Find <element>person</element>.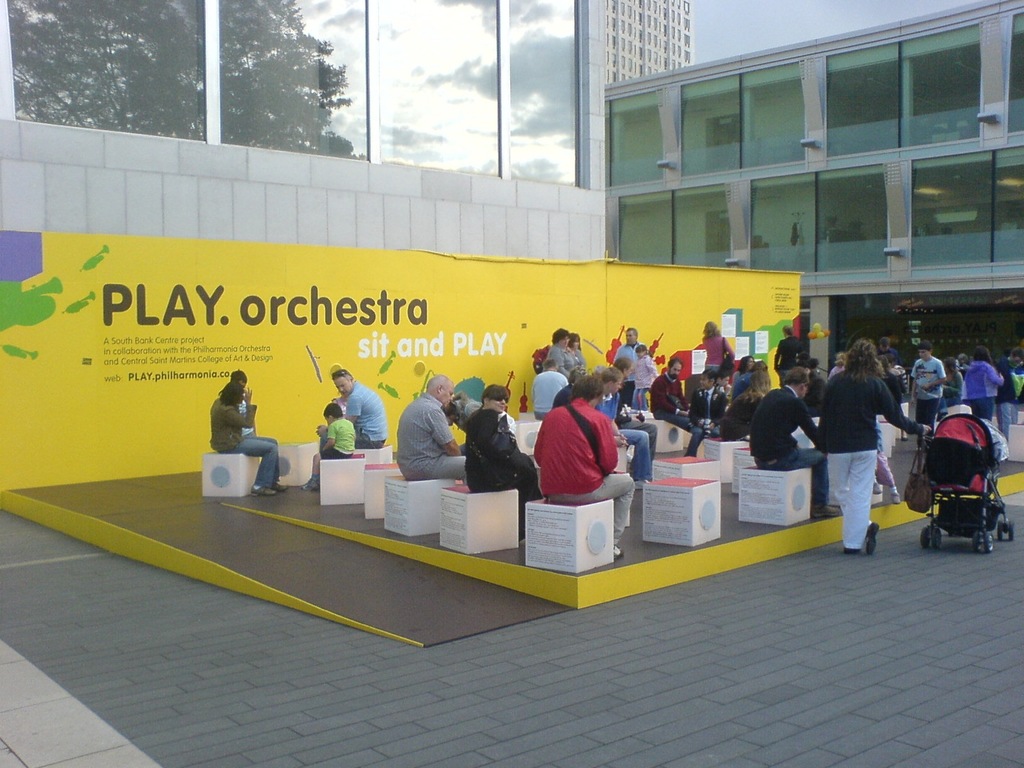
crop(339, 367, 381, 462).
